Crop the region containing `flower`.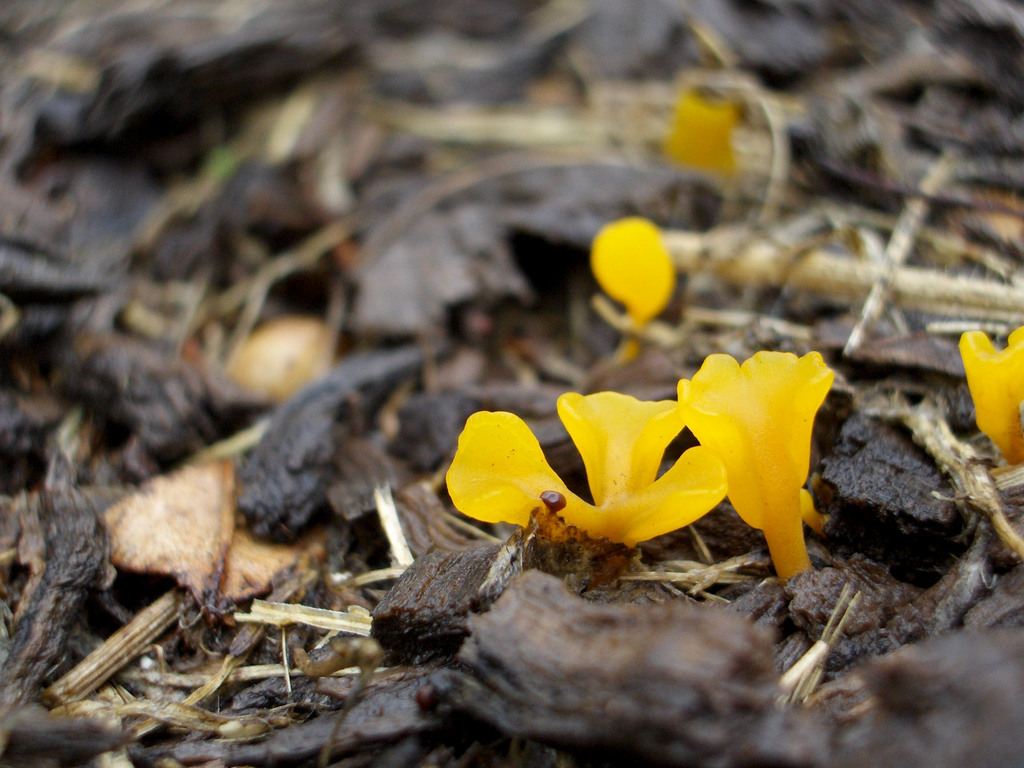
Crop region: [588,202,677,361].
